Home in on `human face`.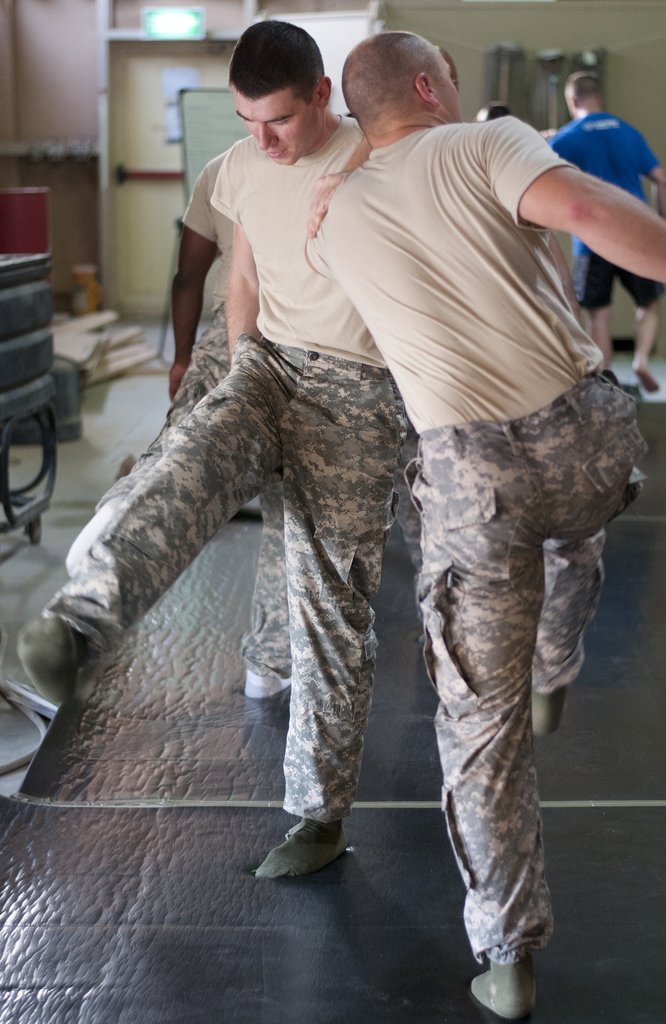
Homed in at [x1=437, y1=61, x2=462, y2=120].
